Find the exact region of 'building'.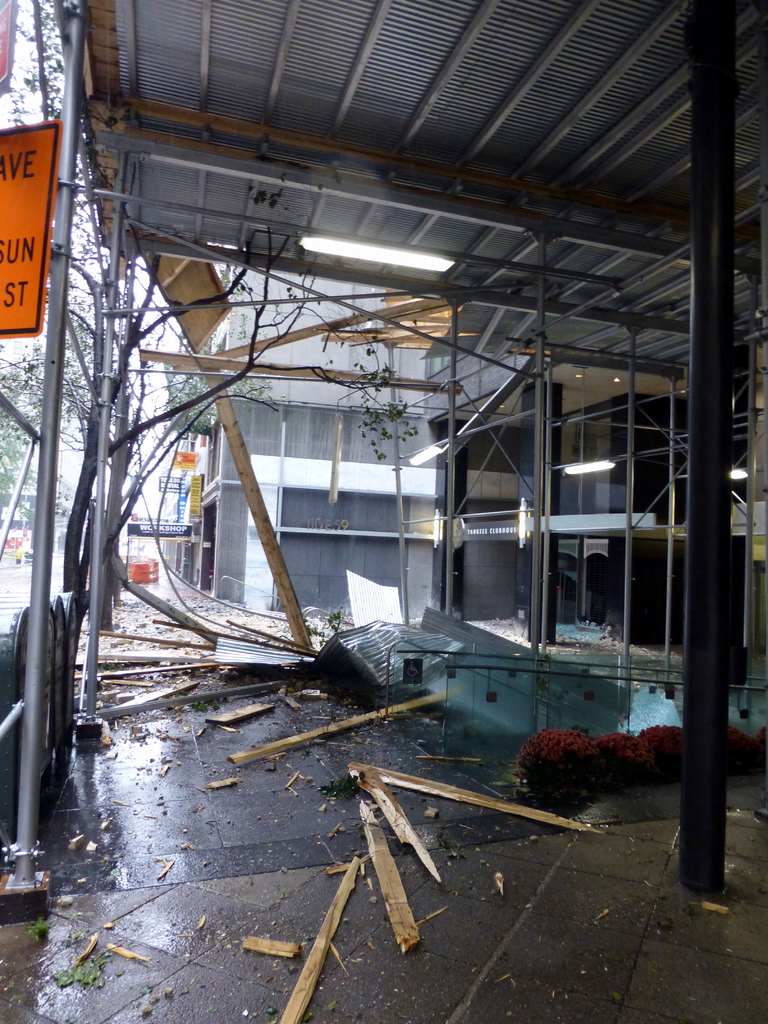
Exact region: box=[159, 256, 437, 620].
